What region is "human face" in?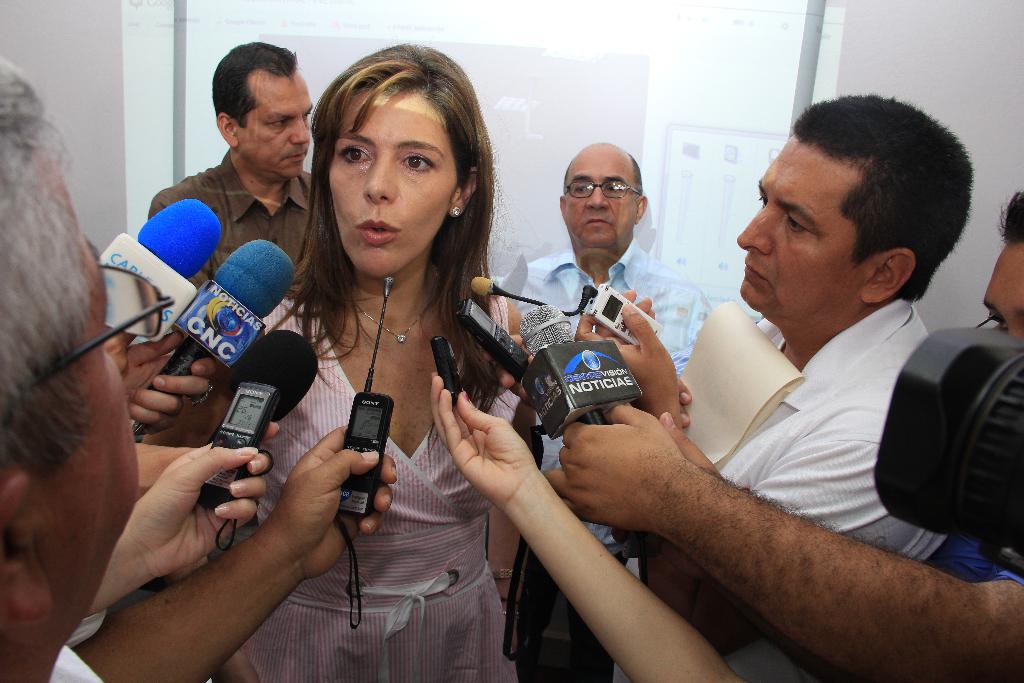
region(242, 74, 319, 178).
